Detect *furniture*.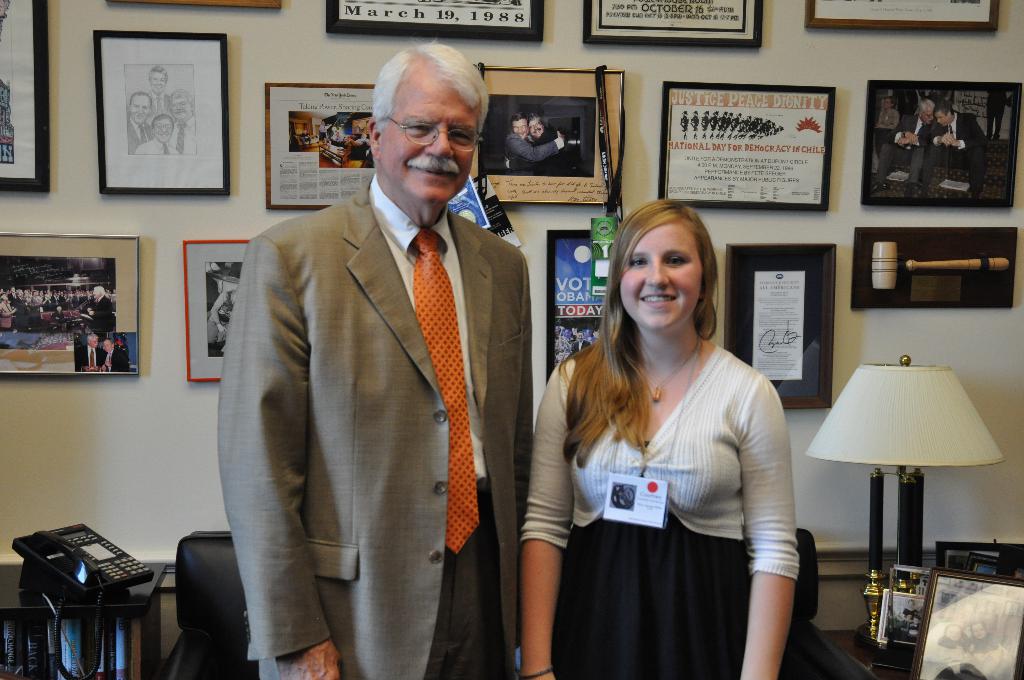
Detected at {"left": 160, "top": 526, "right": 876, "bottom": 679}.
